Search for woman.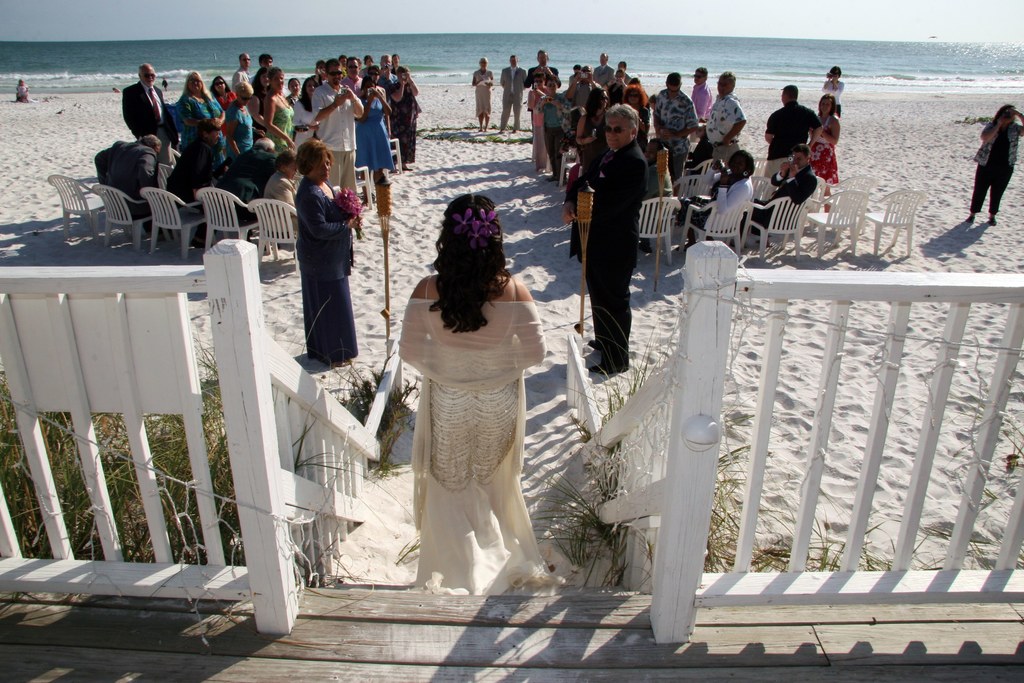
Found at {"left": 468, "top": 55, "right": 492, "bottom": 128}.
